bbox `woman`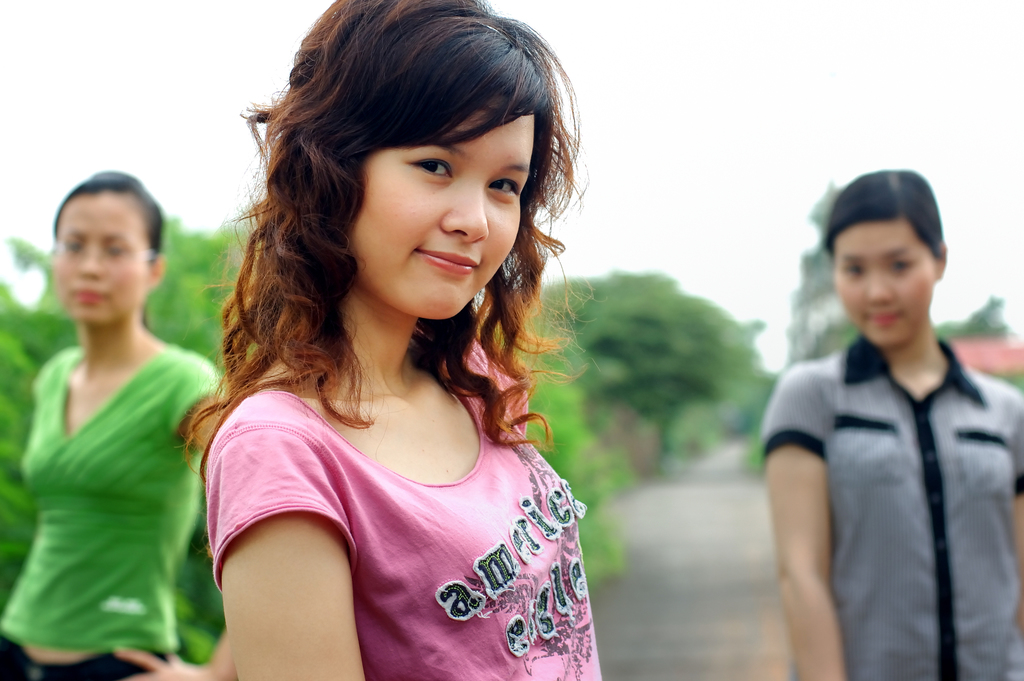
pyautogui.locateOnScreen(762, 165, 1023, 680)
